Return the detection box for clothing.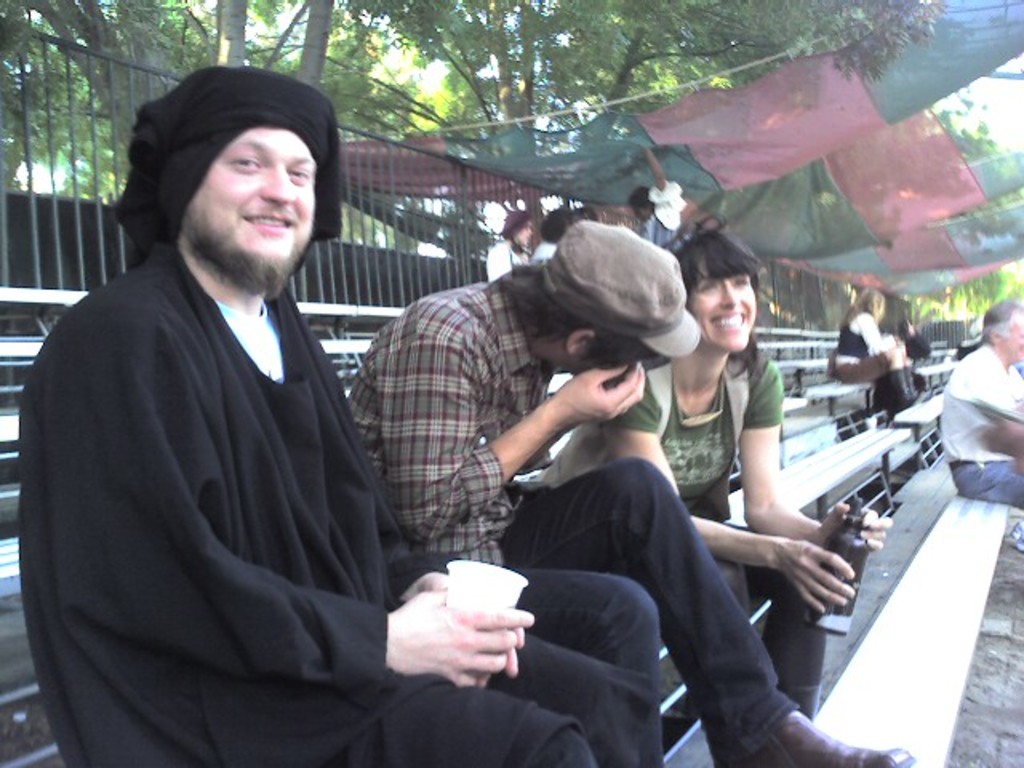
x1=18 y1=240 x2=658 y2=766.
